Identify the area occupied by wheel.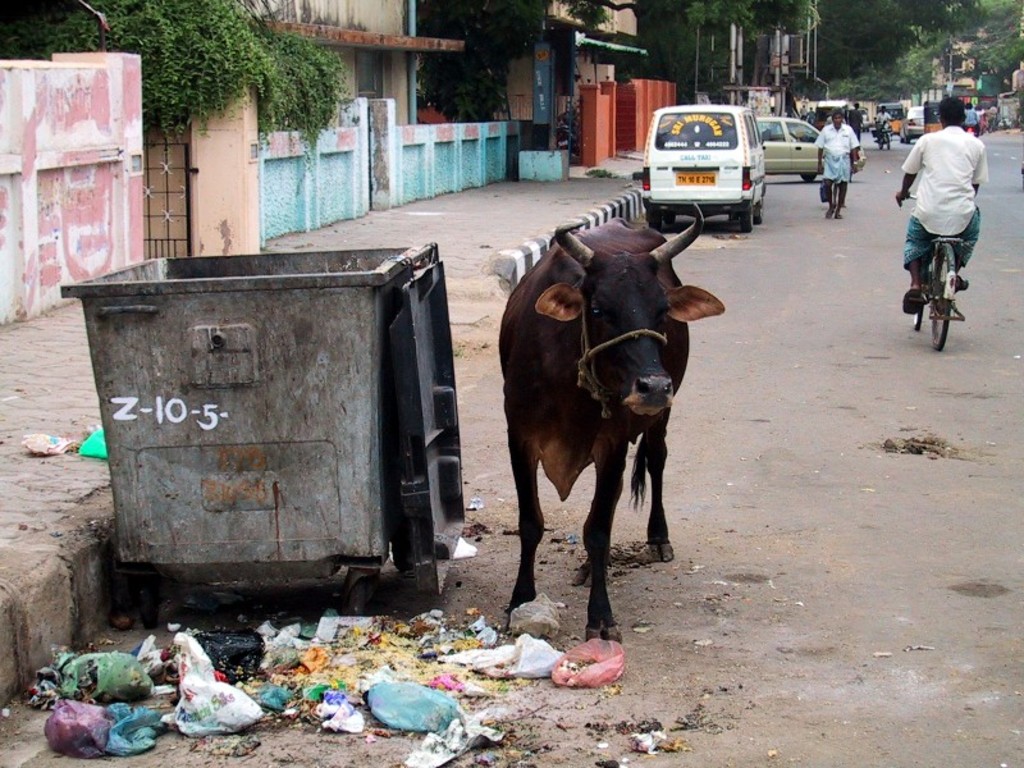
Area: rect(801, 173, 818, 183).
